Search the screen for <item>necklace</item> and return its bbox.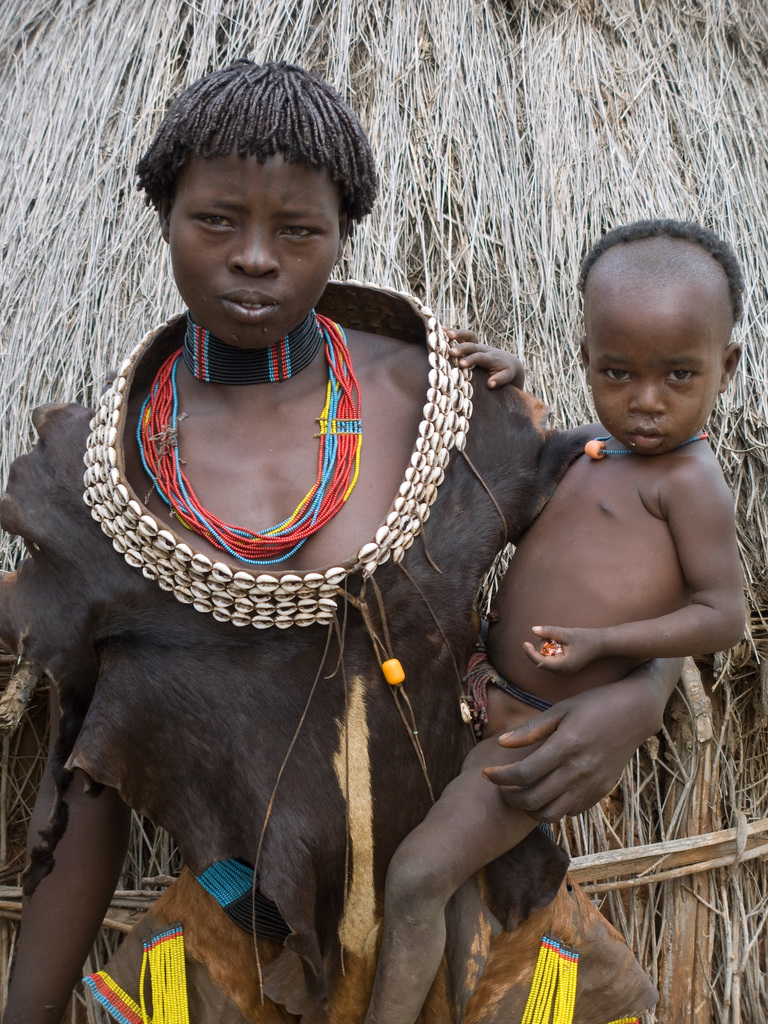
Found: select_region(136, 307, 360, 560).
